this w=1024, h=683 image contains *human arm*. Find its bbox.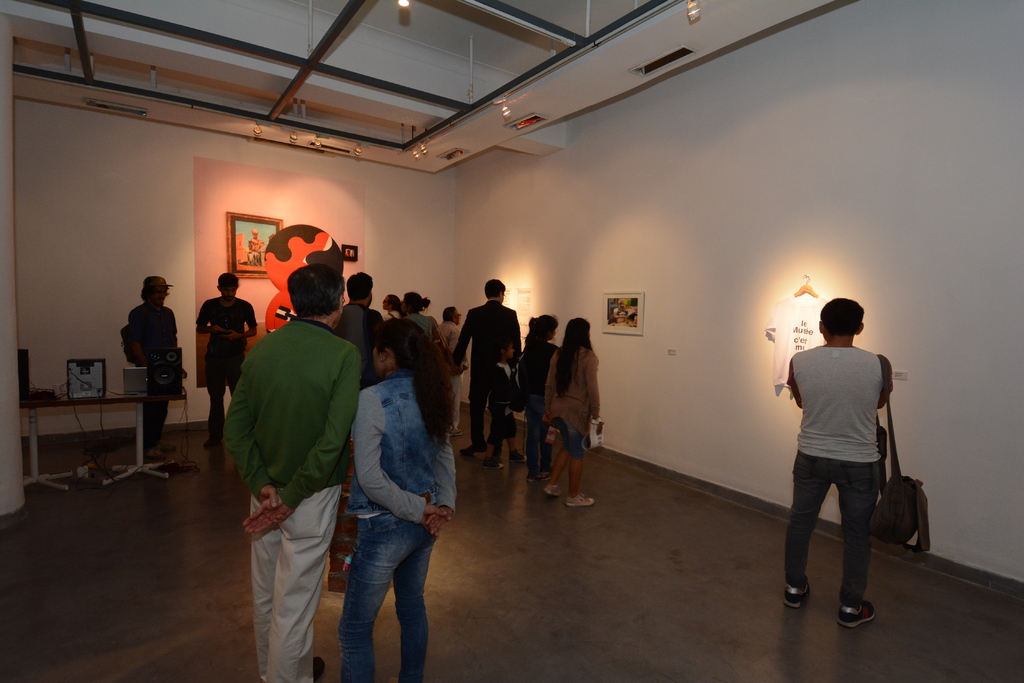
<bbox>125, 305, 155, 367</bbox>.
